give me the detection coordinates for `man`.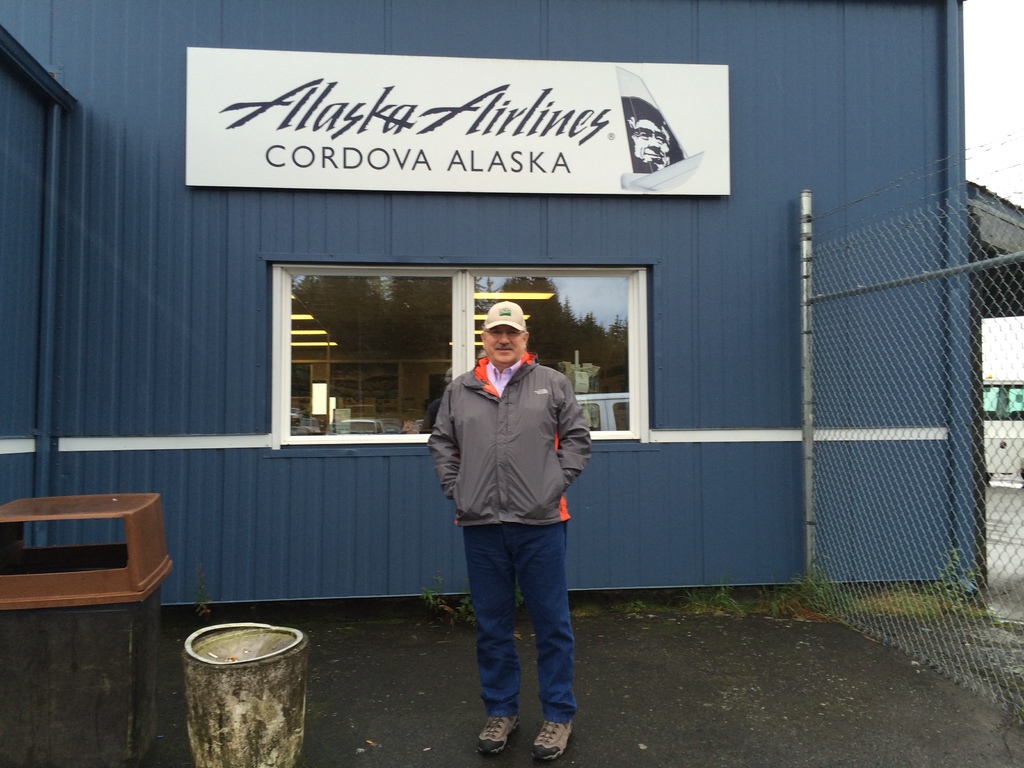
424, 309, 600, 732.
